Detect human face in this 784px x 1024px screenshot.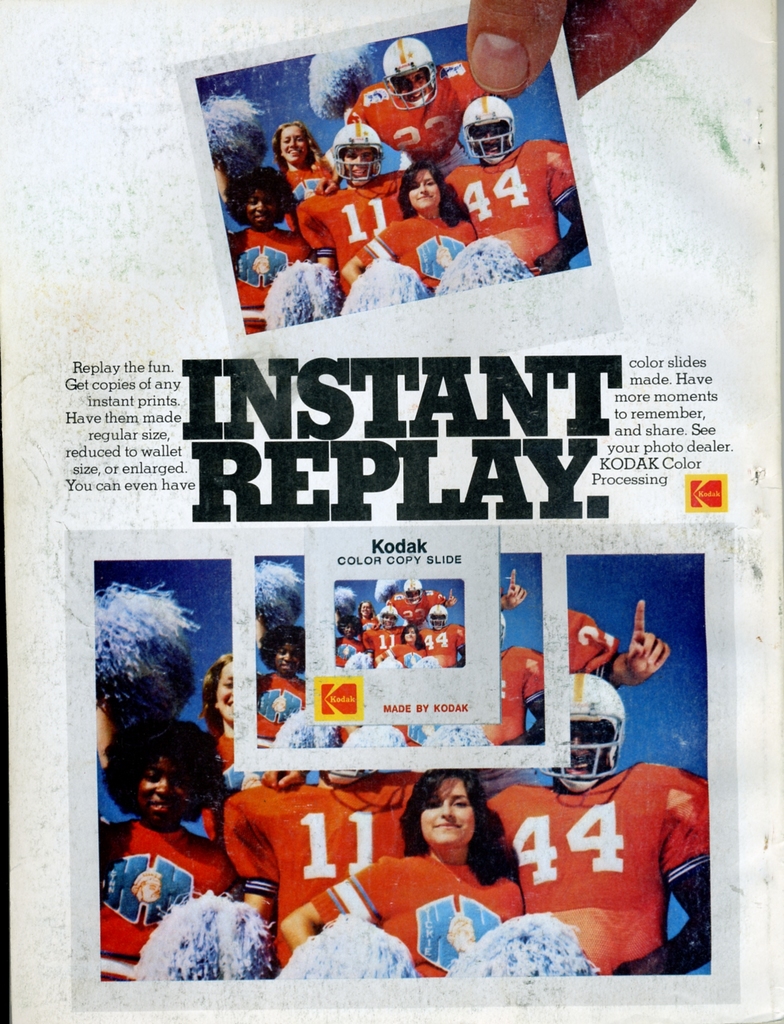
Detection: box=[340, 148, 377, 183].
